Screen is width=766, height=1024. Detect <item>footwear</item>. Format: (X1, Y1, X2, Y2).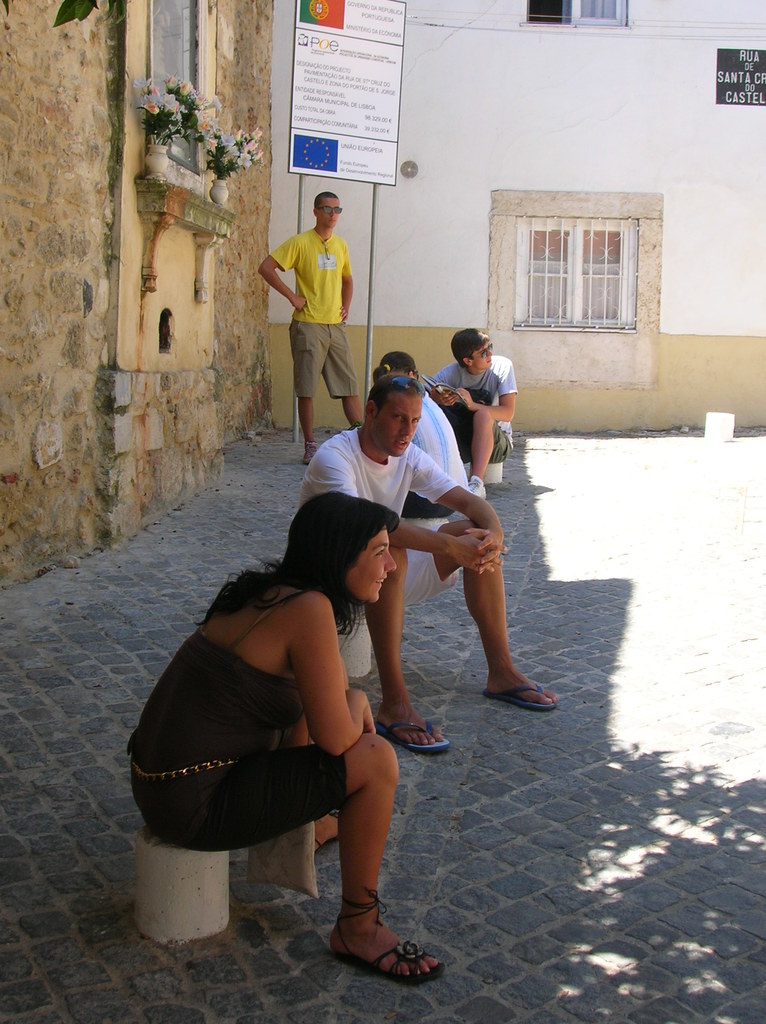
(372, 714, 451, 756).
